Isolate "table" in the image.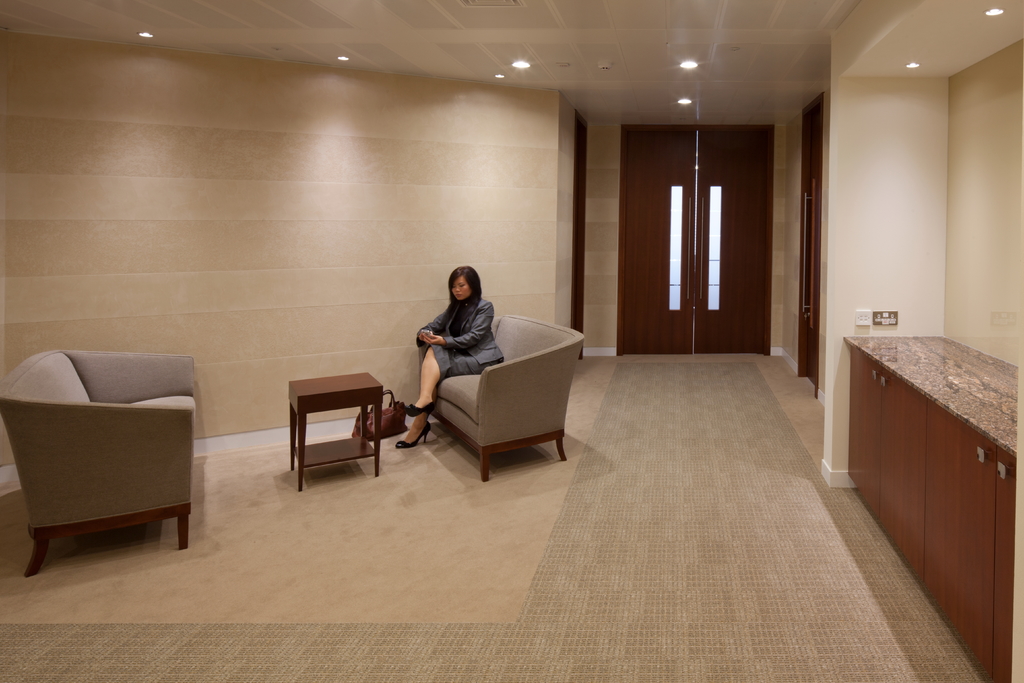
Isolated region: [263, 388, 389, 486].
